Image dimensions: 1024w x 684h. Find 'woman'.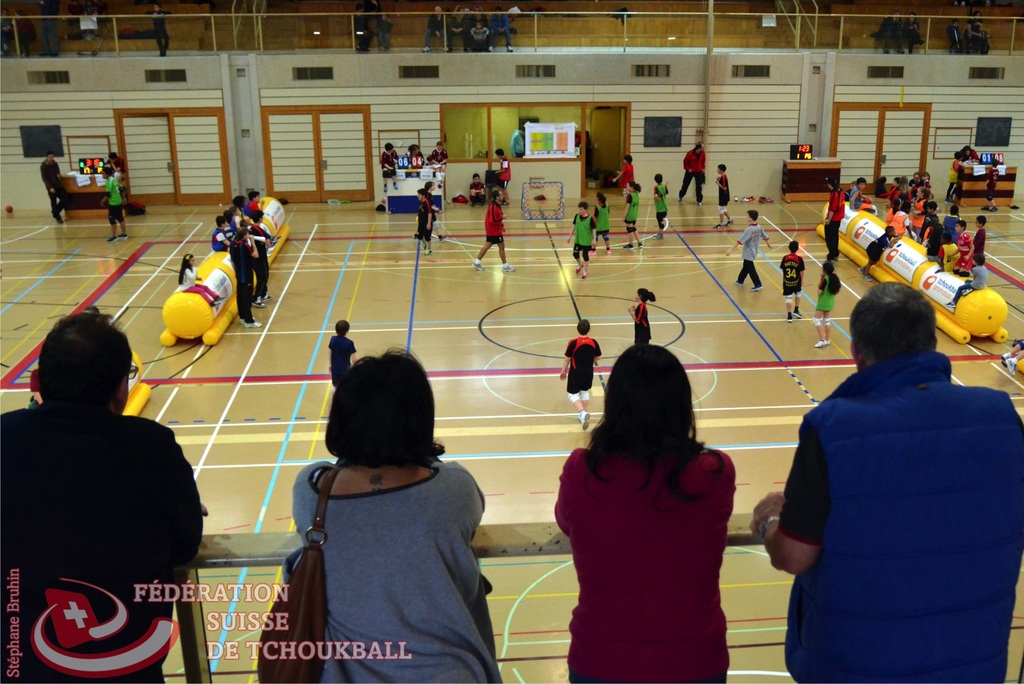
x1=262, y1=349, x2=500, y2=683.
